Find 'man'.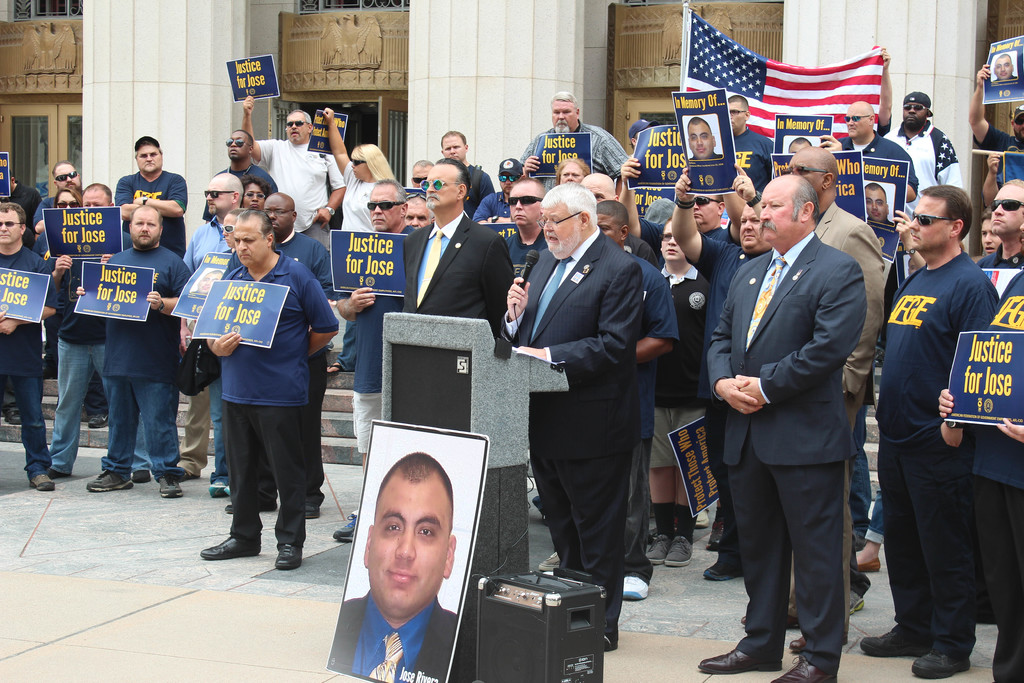
bbox=[407, 157, 436, 197].
